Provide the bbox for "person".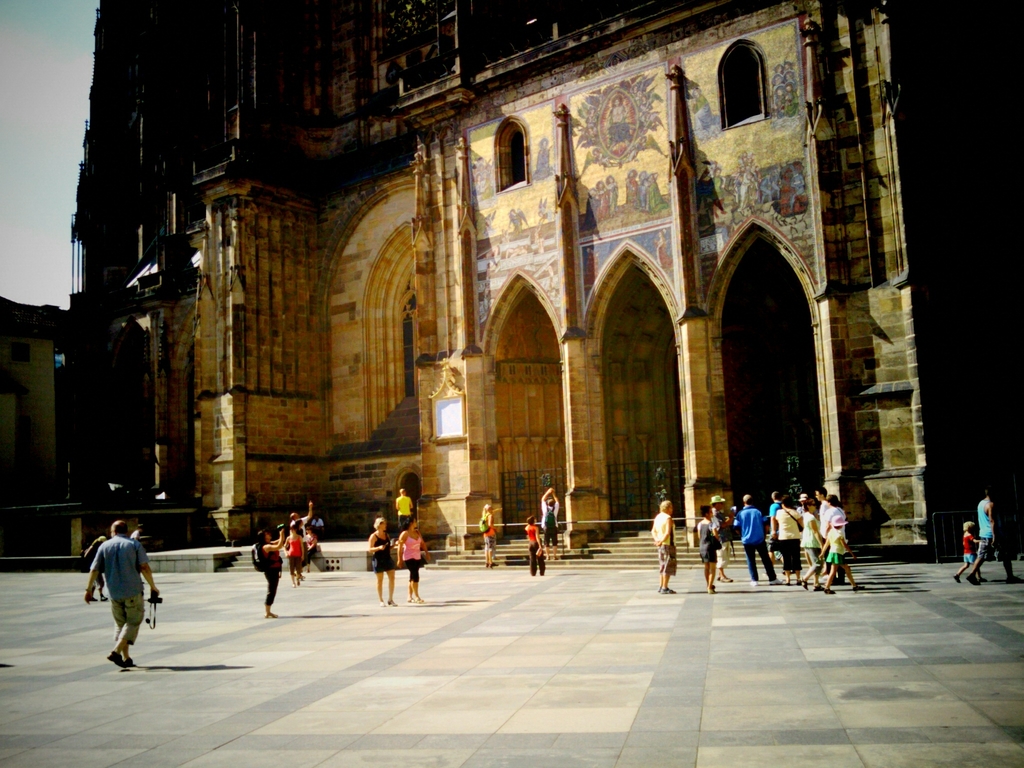
394 490 417 540.
